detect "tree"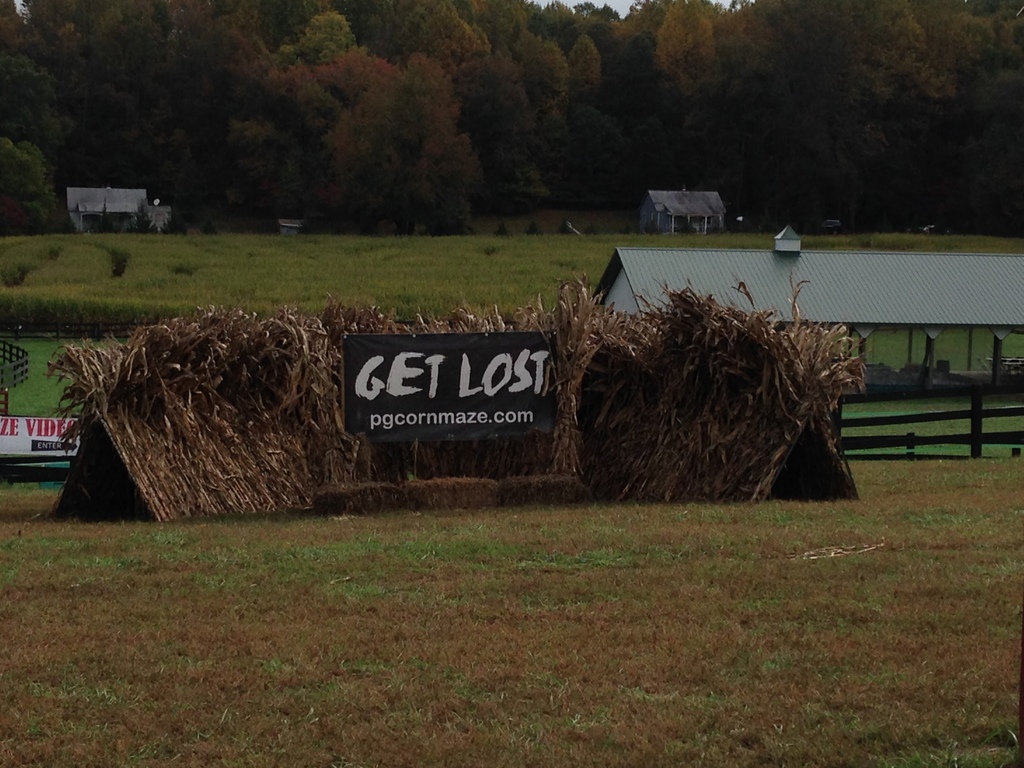
bbox(314, 51, 477, 238)
